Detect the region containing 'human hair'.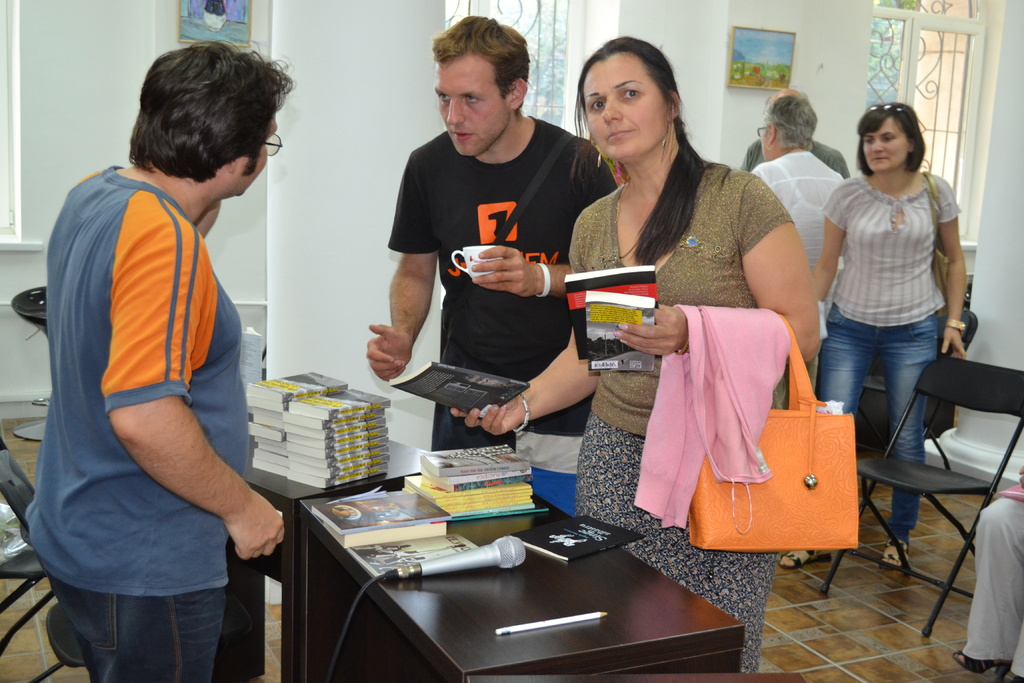
left=123, top=39, right=276, bottom=219.
